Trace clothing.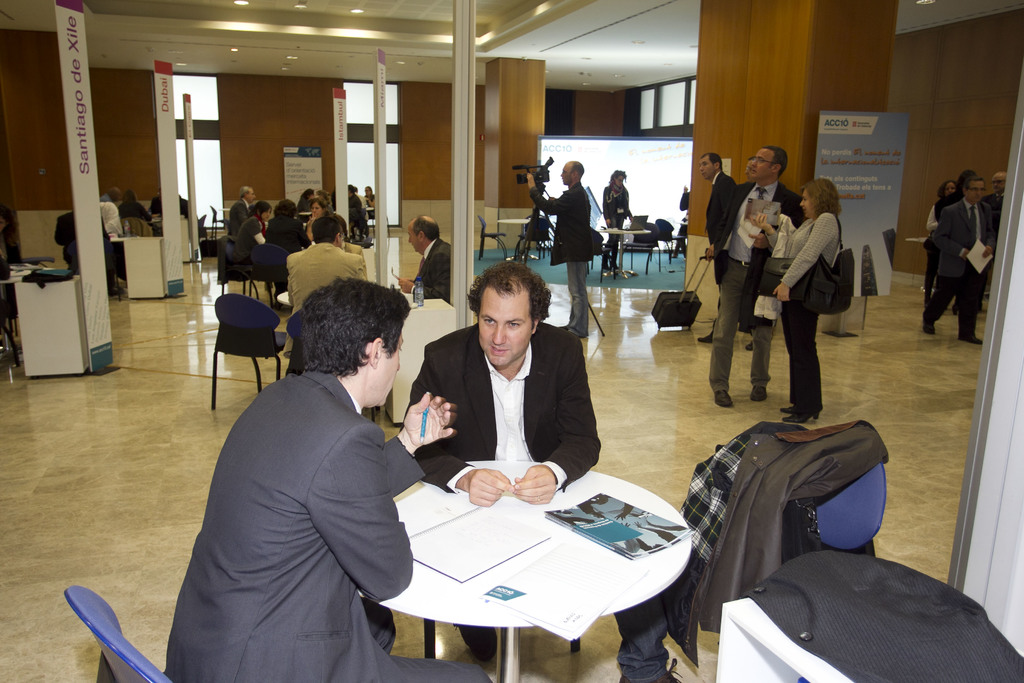
Traced to [left=703, top=175, right=735, bottom=336].
